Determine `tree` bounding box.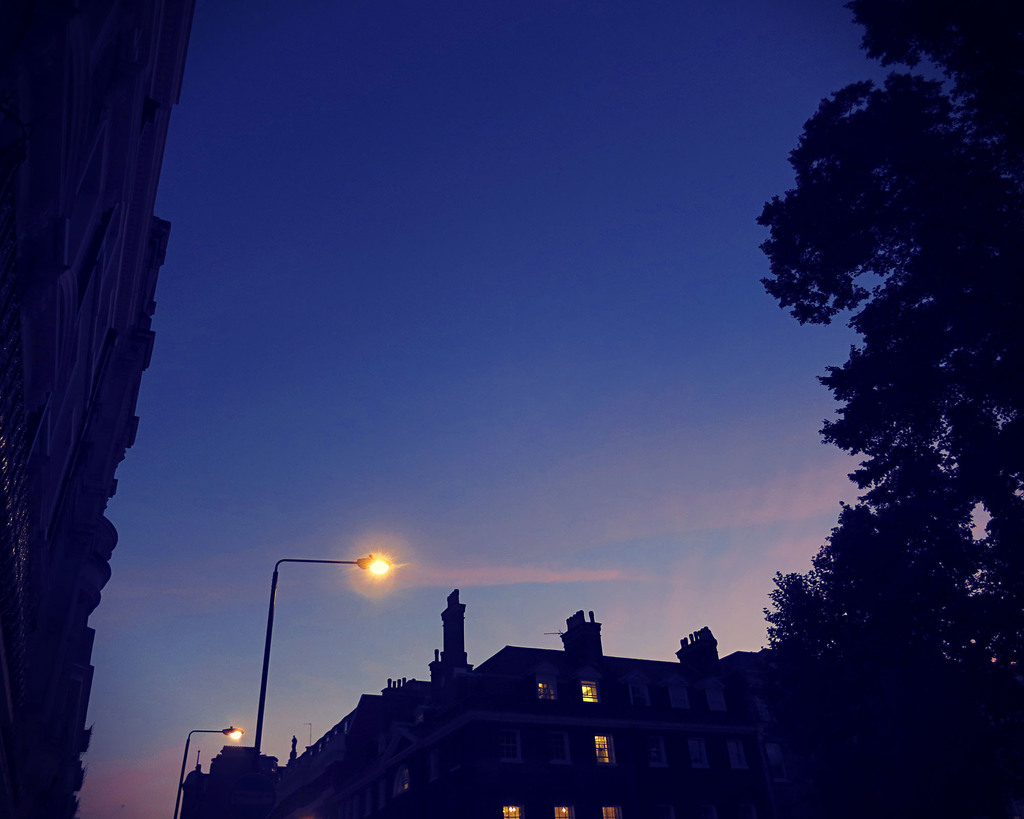
Determined: 751:0:1023:818.
